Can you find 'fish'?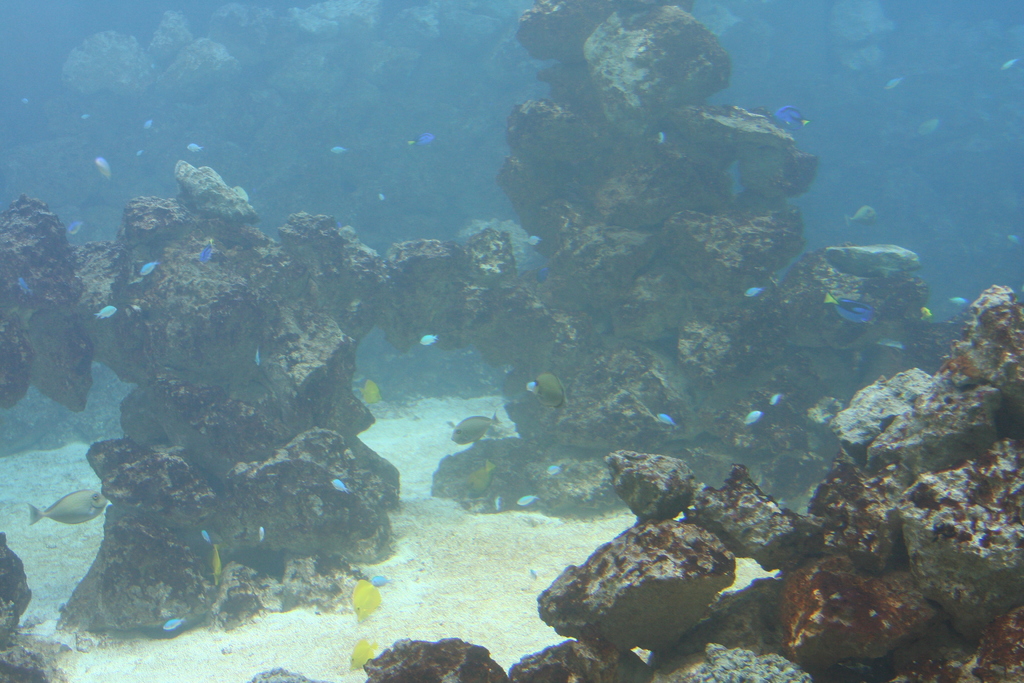
Yes, bounding box: [824,295,876,321].
